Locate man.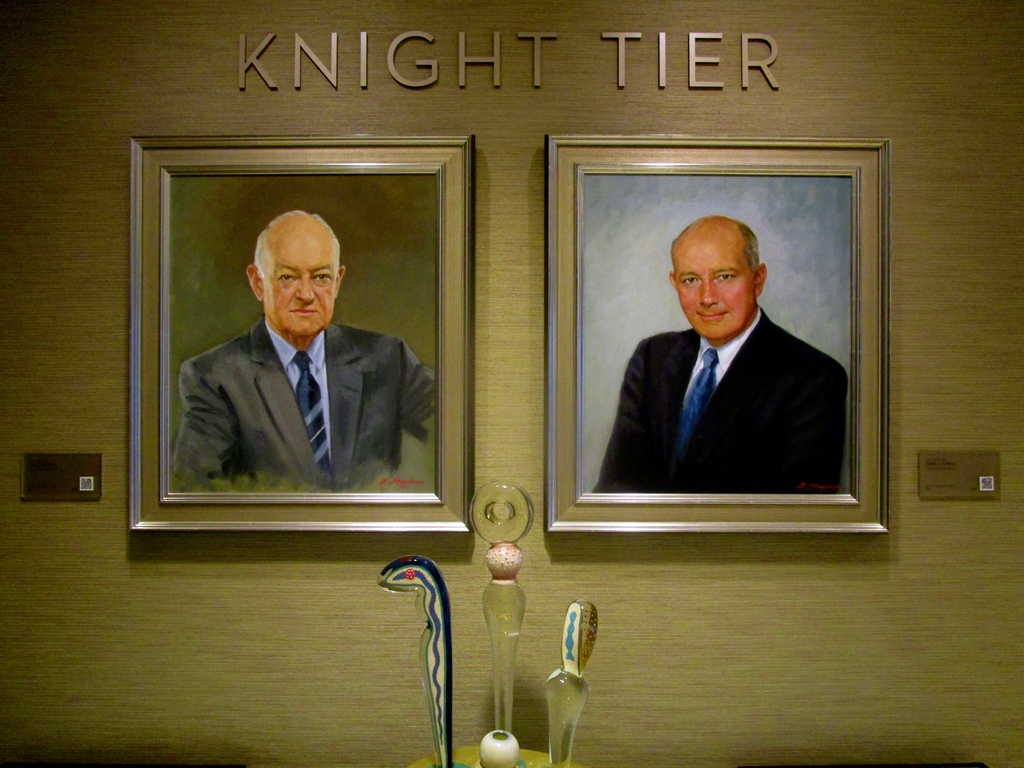
Bounding box: (170, 210, 437, 492).
